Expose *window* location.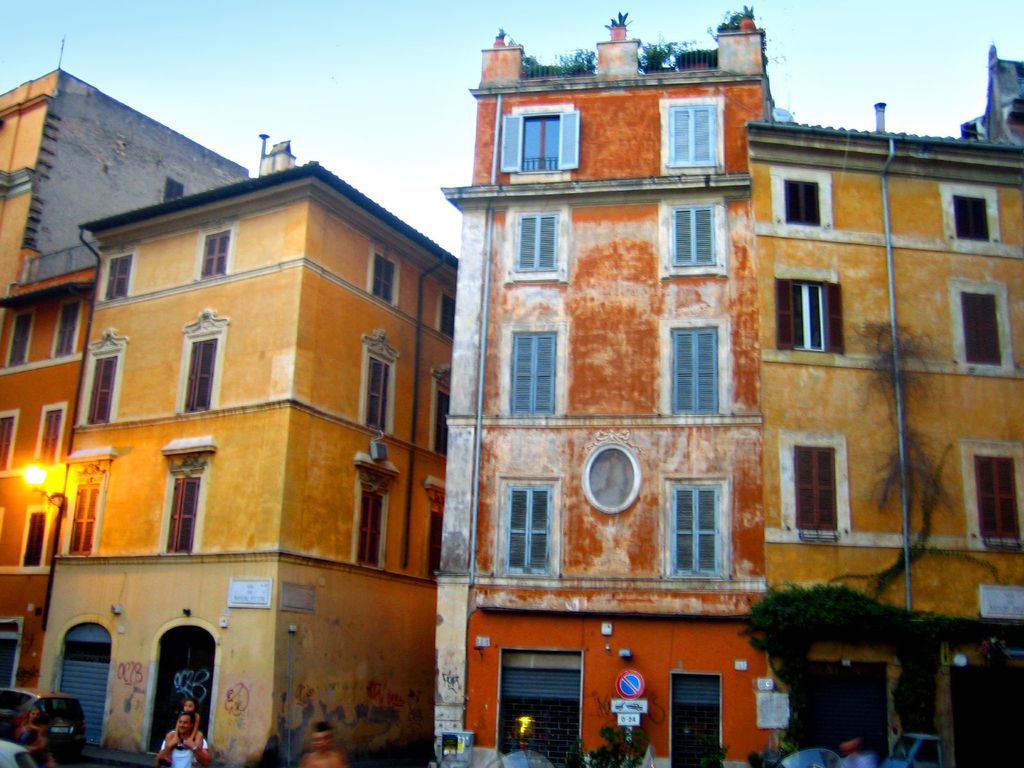
Exposed at {"x1": 36, "y1": 401, "x2": 67, "y2": 464}.
